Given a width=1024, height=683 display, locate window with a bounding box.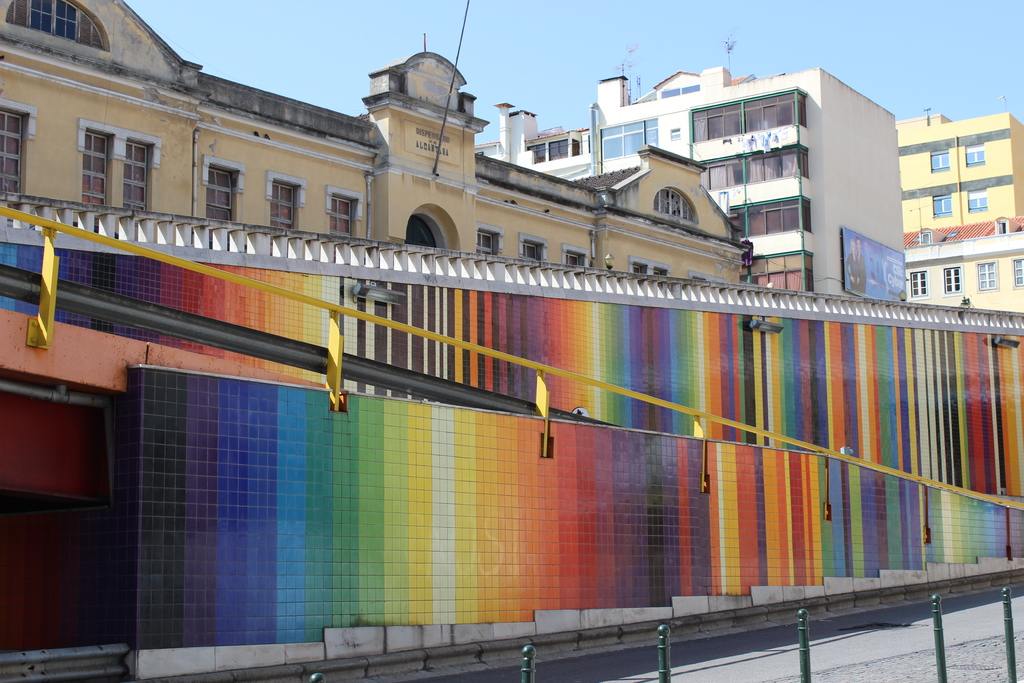
Located: [4, 1, 105, 49].
